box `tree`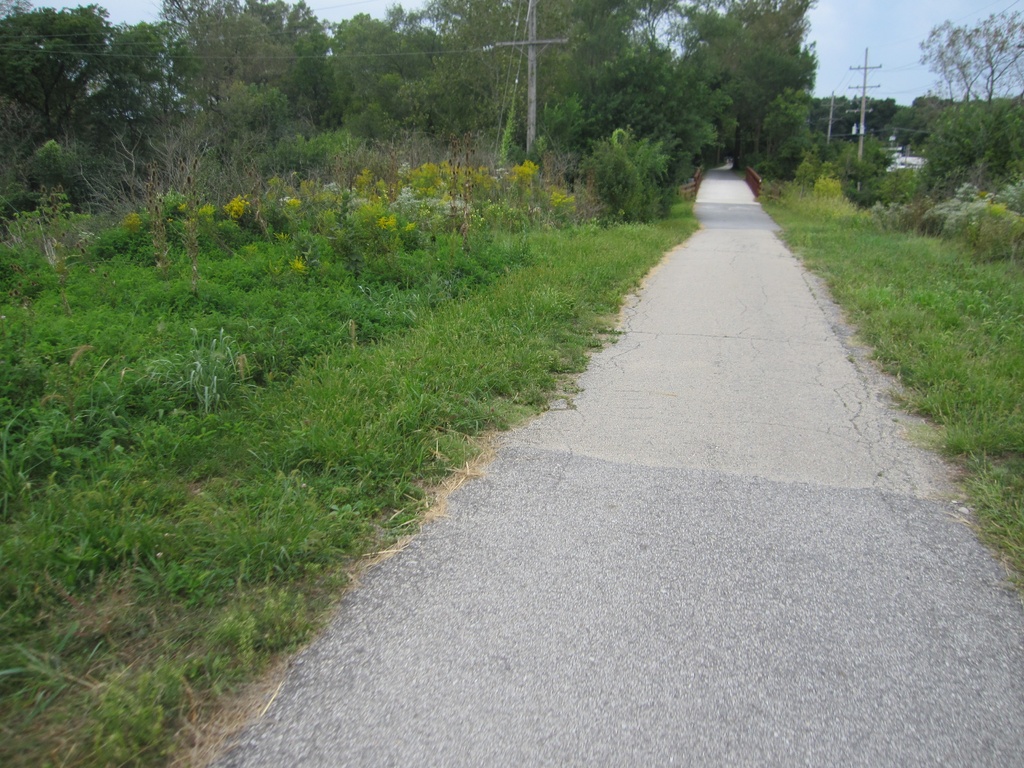
left=431, top=0, right=493, bottom=147
